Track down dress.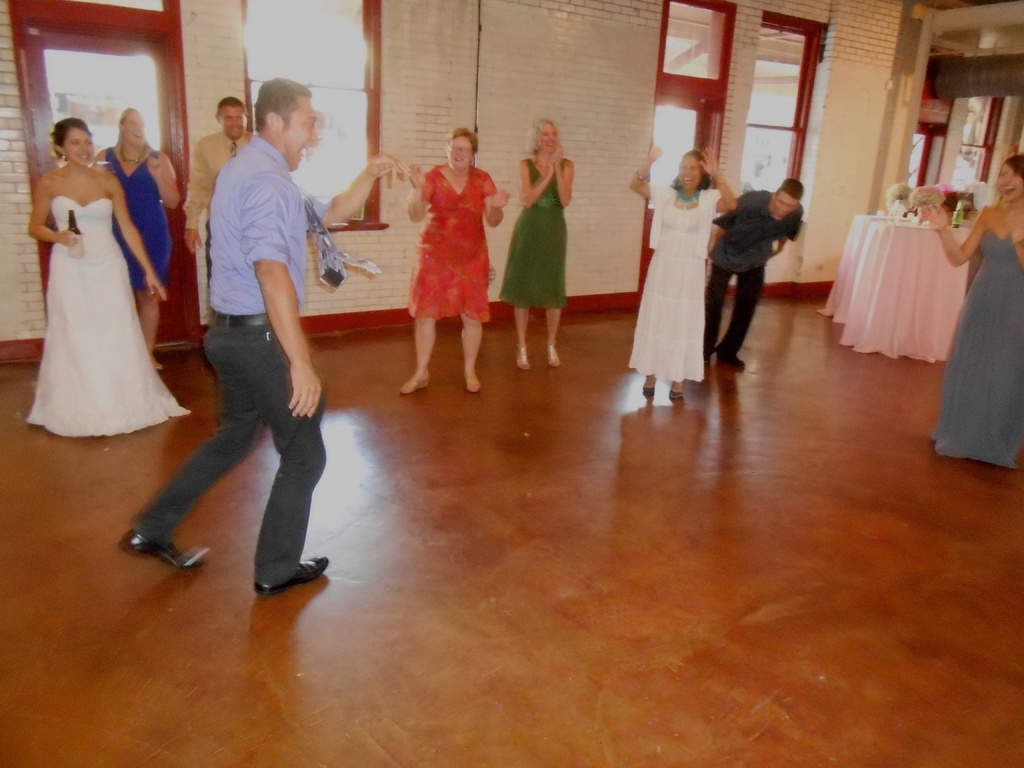
Tracked to {"left": 107, "top": 147, "right": 172, "bottom": 292}.
